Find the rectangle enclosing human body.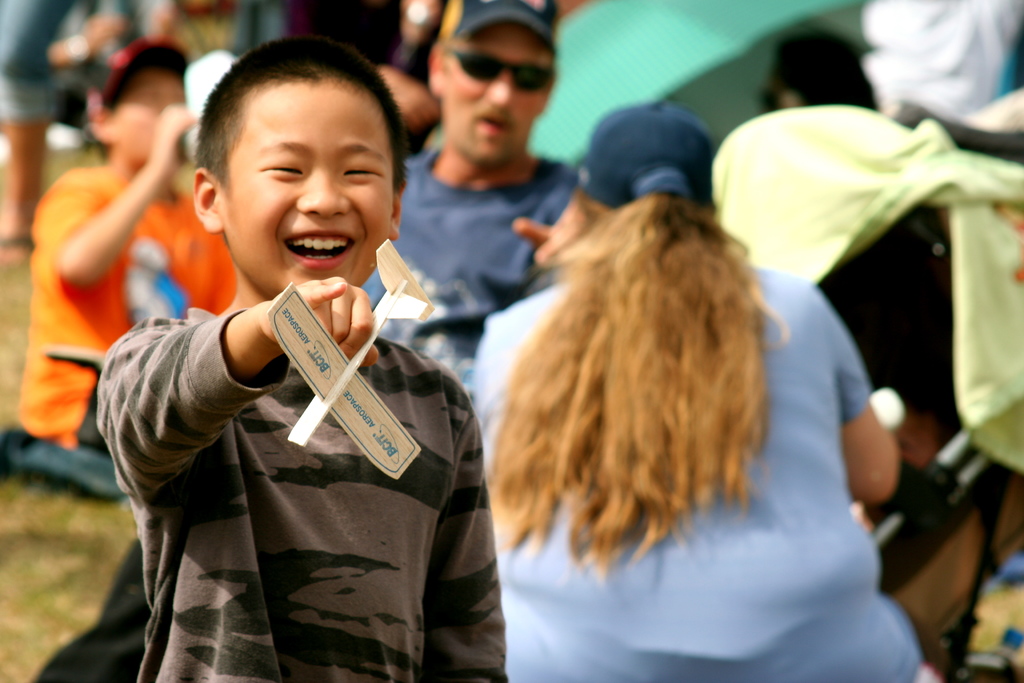
[x1=22, y1=155, x2=589, y2=682].
